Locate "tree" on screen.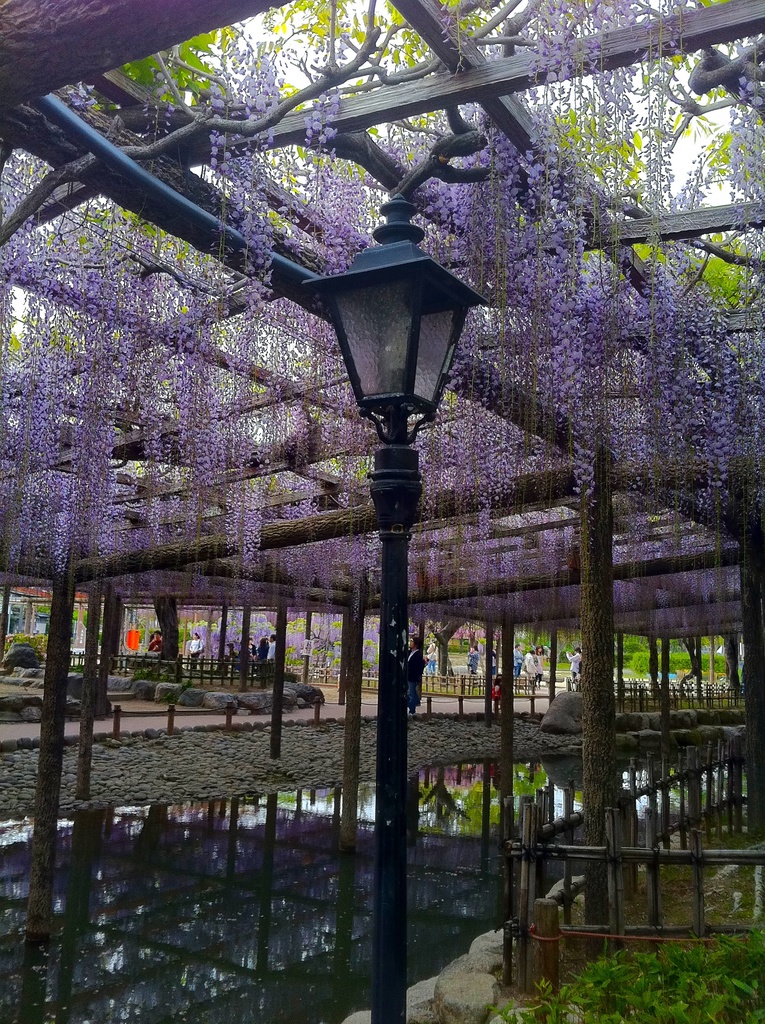
On screen at {"x1": 0, "y1": 0, "x2": 764, "y2": 672}.
